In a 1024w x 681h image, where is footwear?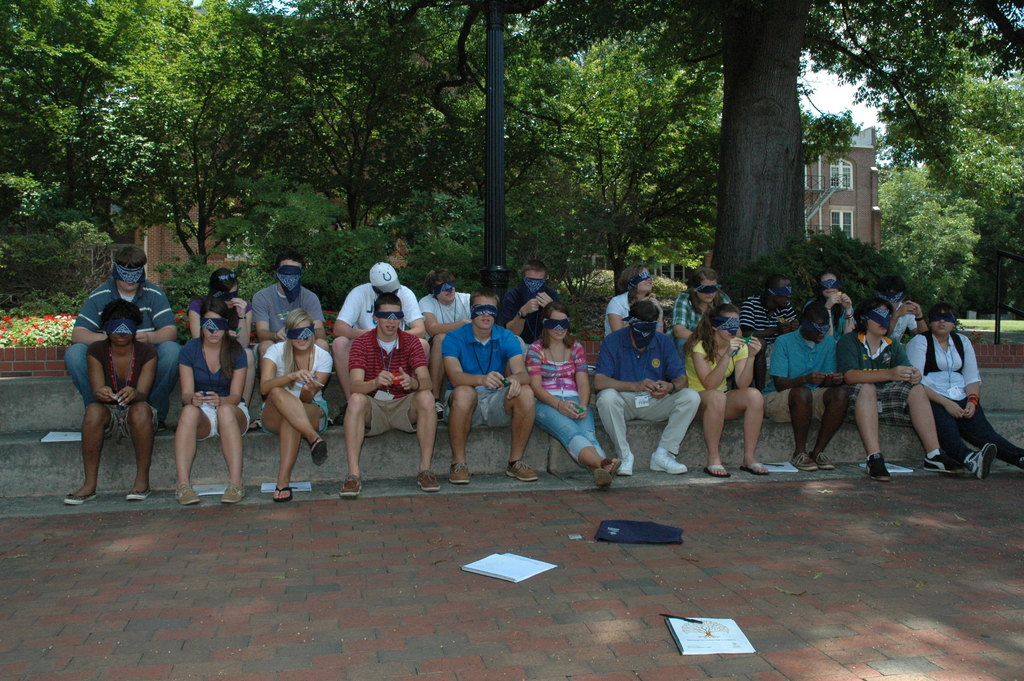
l=701, t=461, r=729, b=481.
